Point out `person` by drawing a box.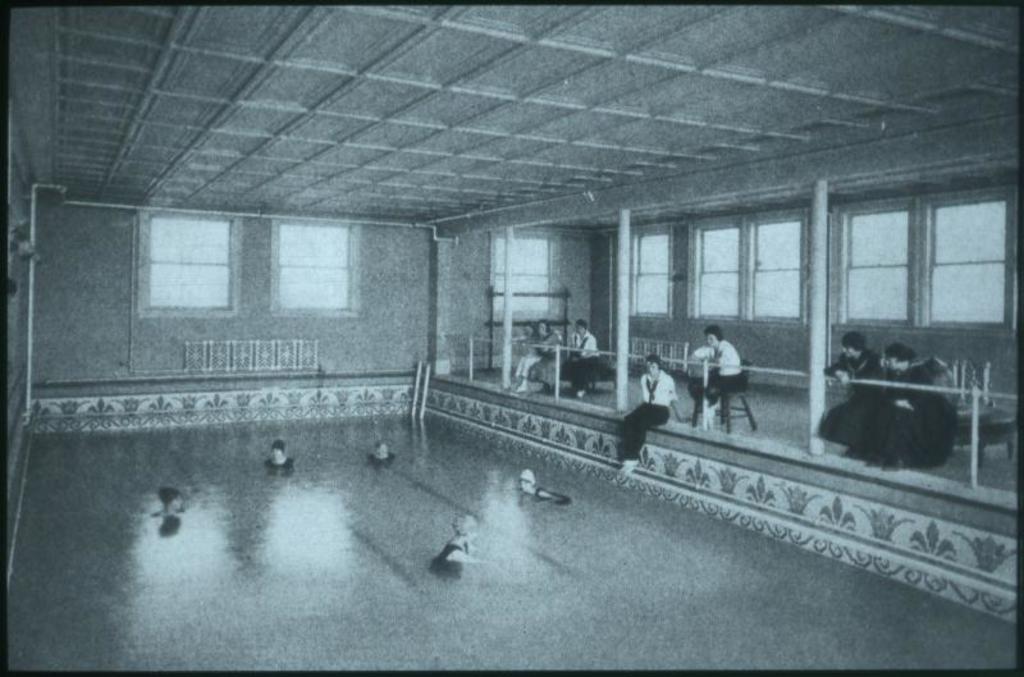
rect(850, 343, 955, 470).
